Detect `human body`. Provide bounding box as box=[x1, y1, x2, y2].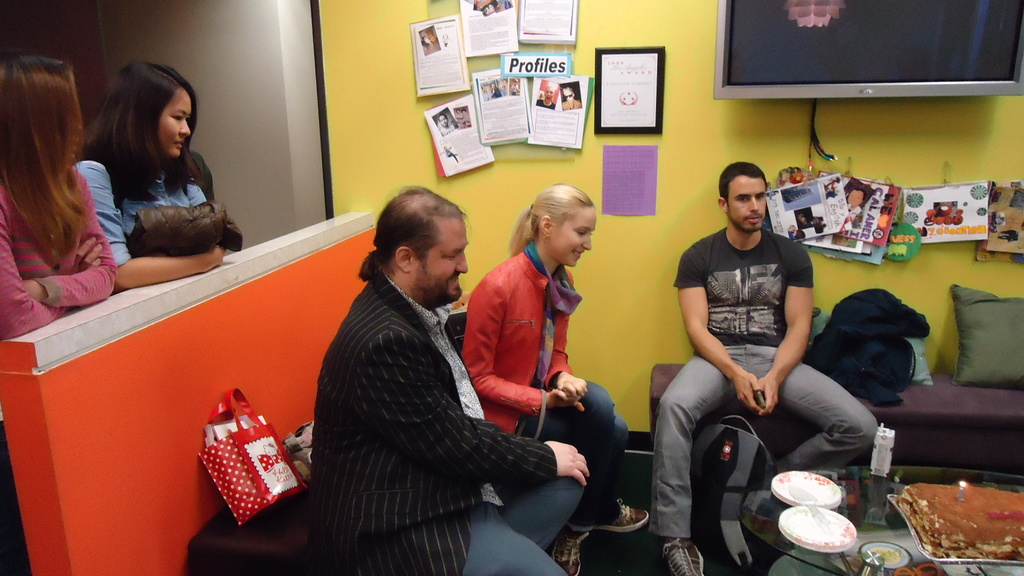
box=[454, 235, 655, 575].
